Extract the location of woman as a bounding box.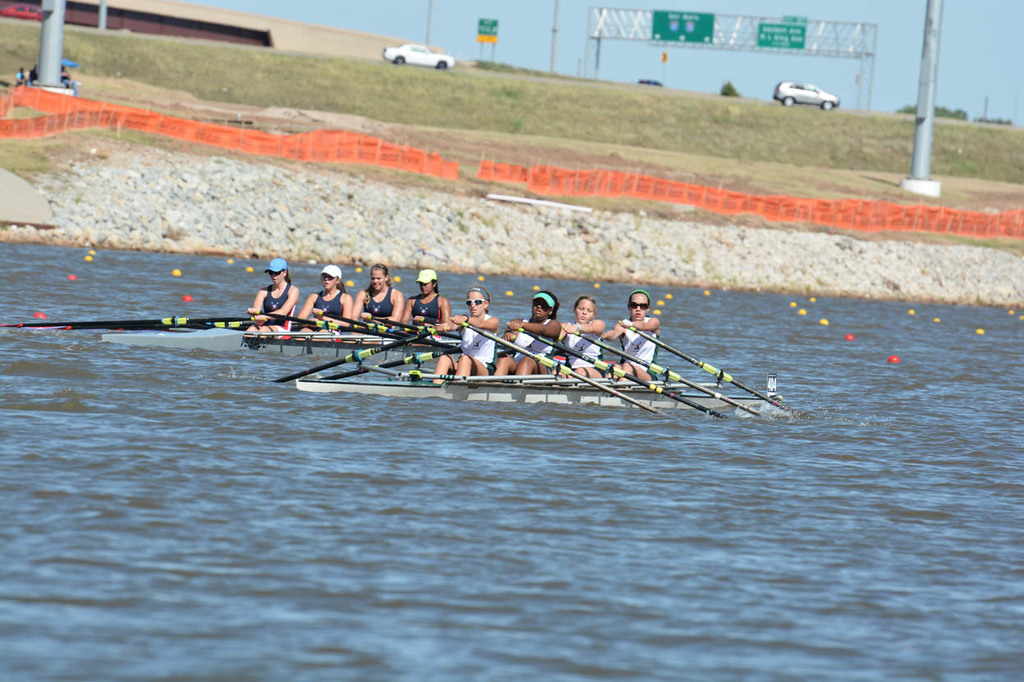
{"x1": 609, "y1": 292, "x2": 661, "y2": 381}.
